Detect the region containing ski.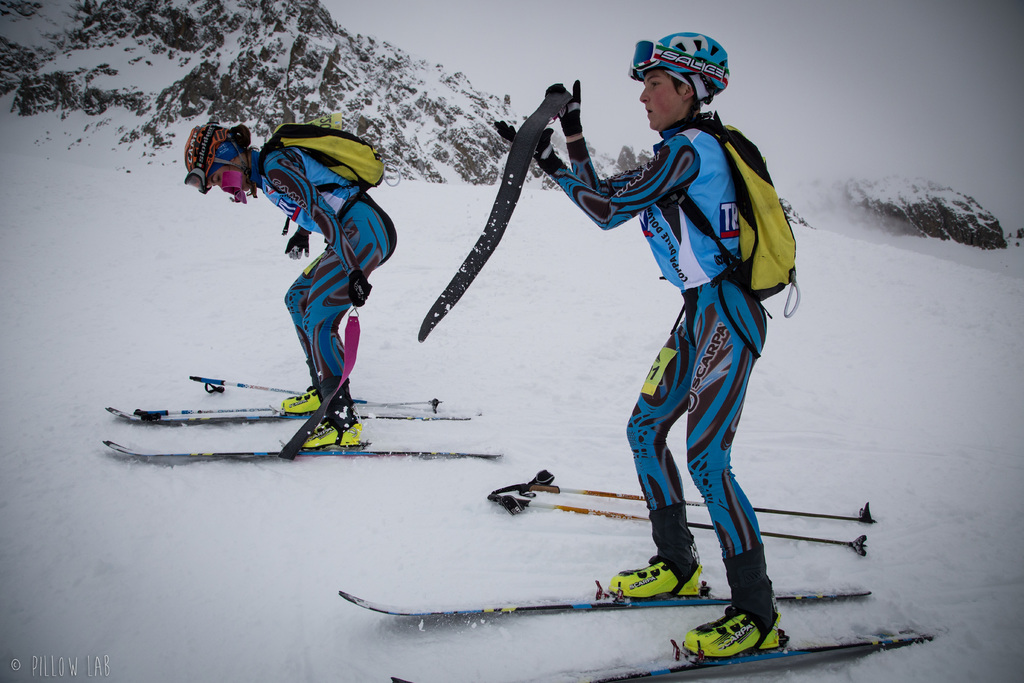
(x1=392, y1=633, x2=942, y2=679).
